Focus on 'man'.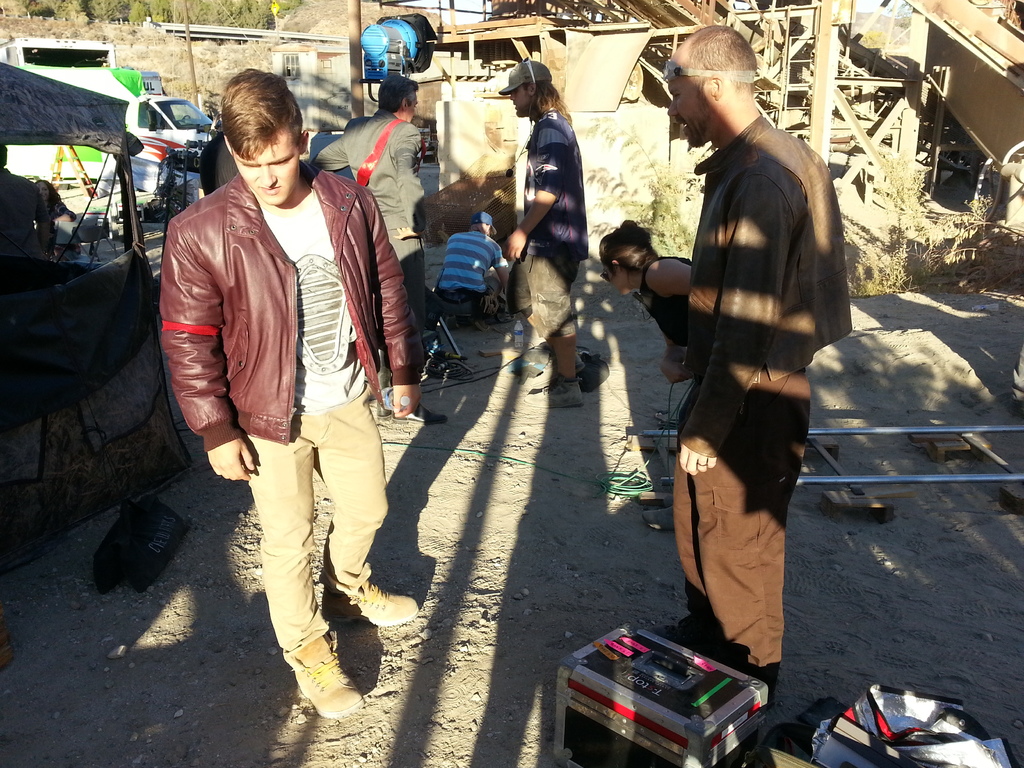
Focused at detection(312, 65, 477, 374).
